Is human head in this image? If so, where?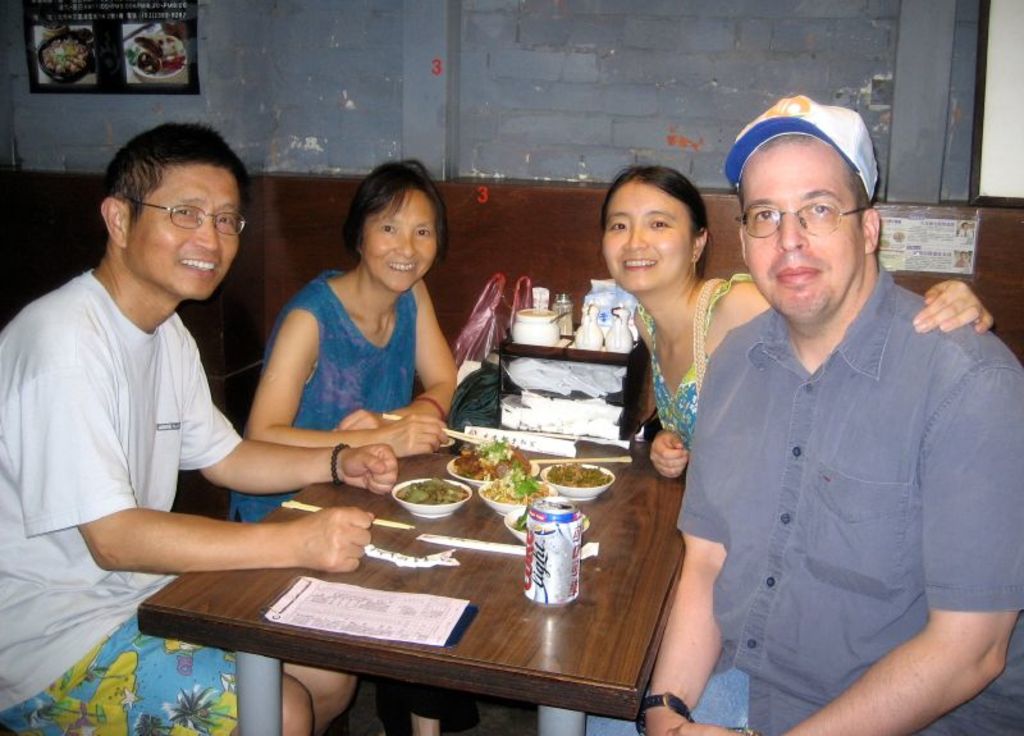
Yes, at 97/116/251/302.
